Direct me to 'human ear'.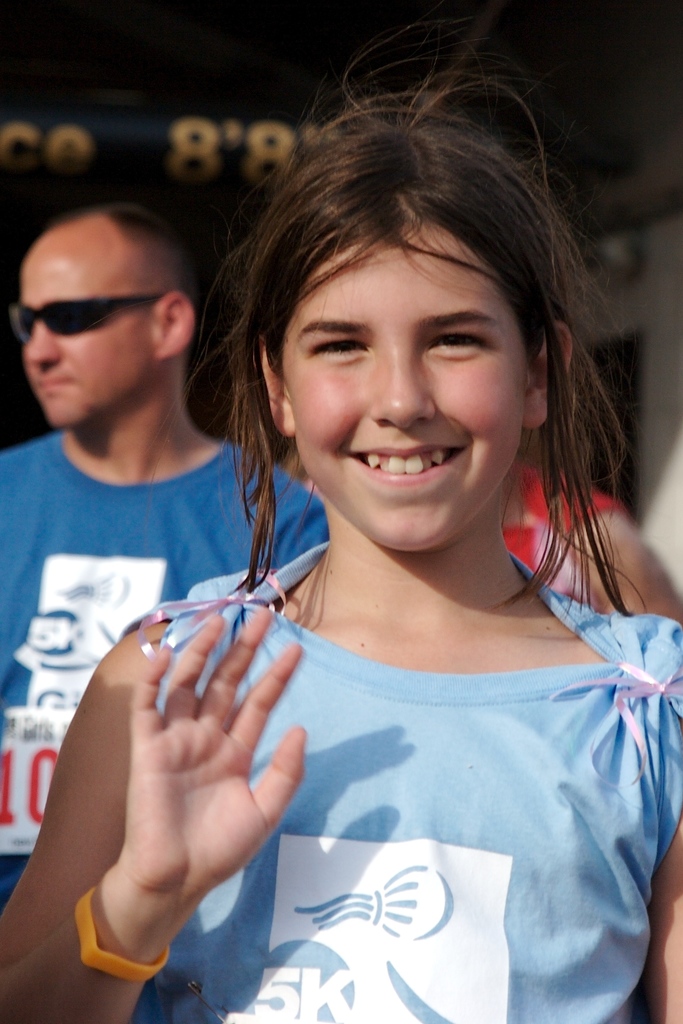
Direction: (523, 321, 568, 431).
